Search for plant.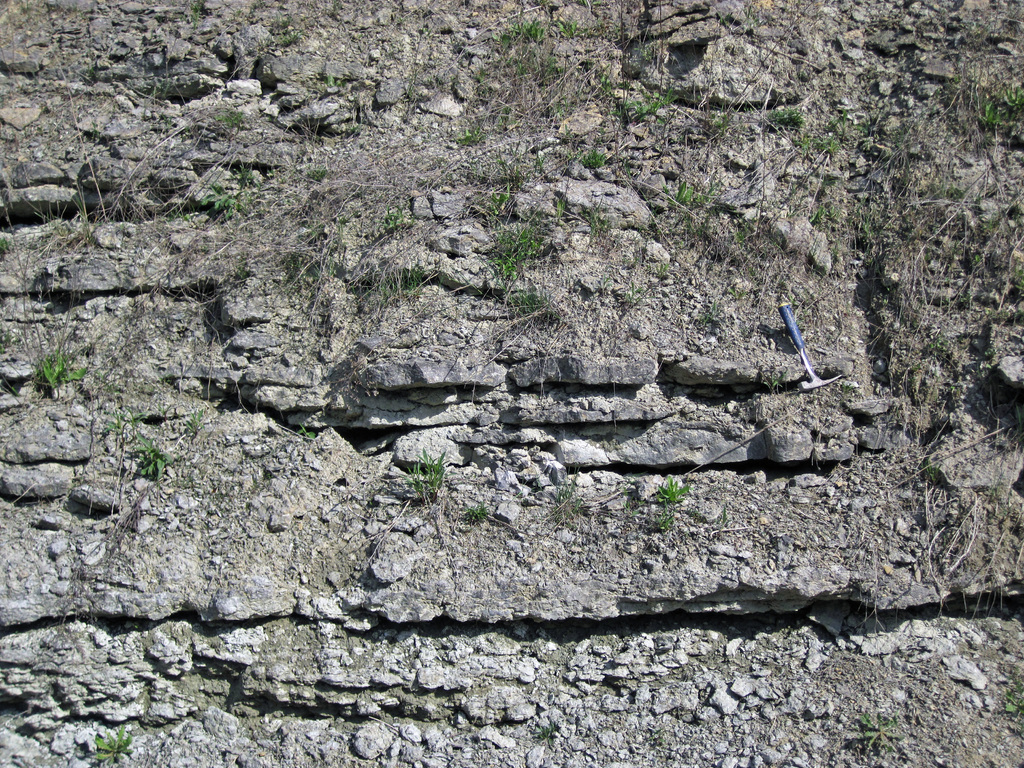
Found at (x1=91, y1=725, x2=131, y2=767).
